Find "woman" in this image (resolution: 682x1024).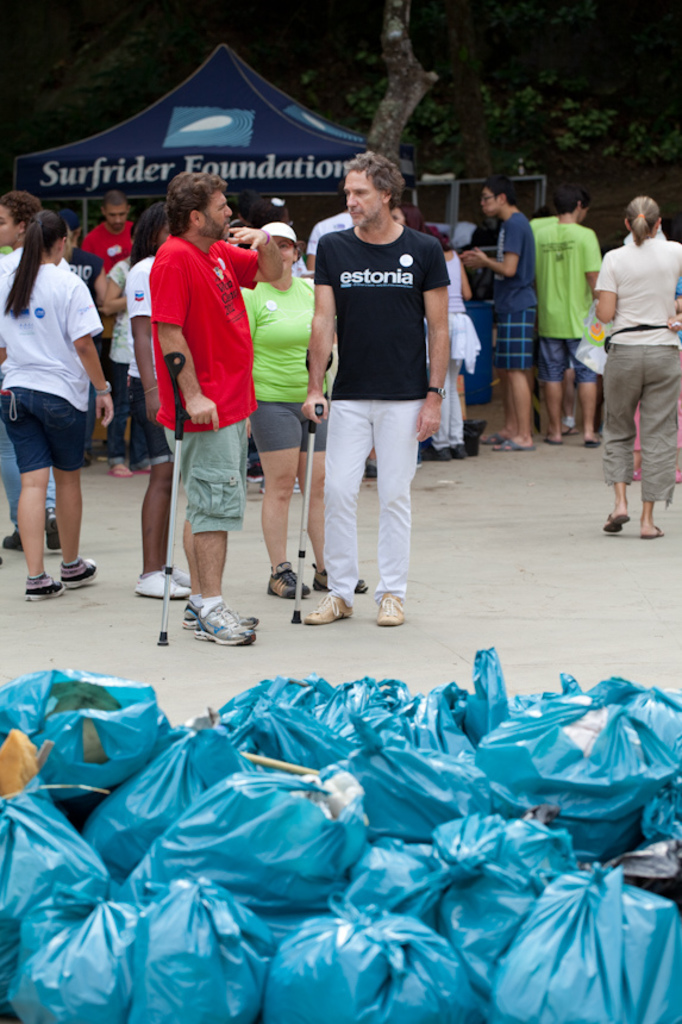
rect(584, 187, 681, 541).
